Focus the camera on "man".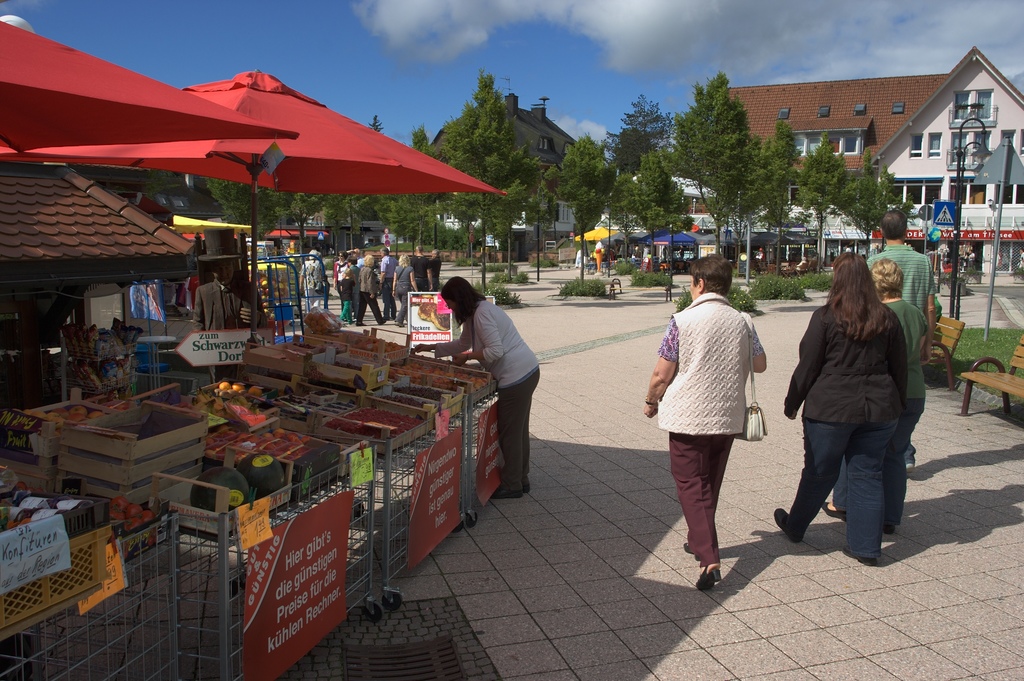
Focus region: <bbox>410, 244, 433, 293</bbox>.
